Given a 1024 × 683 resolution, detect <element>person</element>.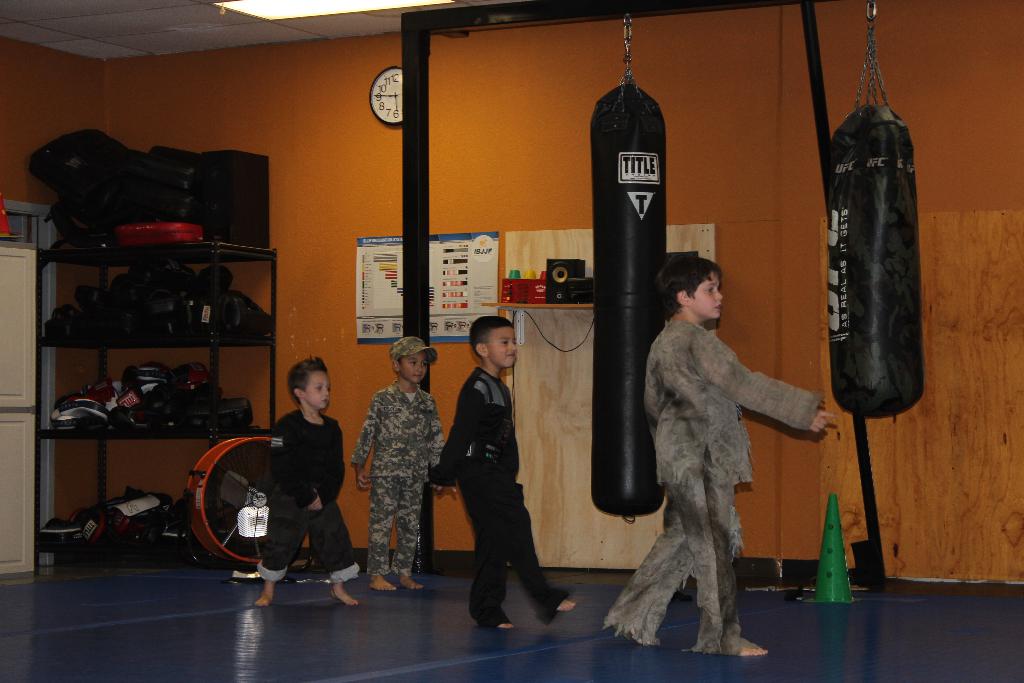
(250,355,364,602).
